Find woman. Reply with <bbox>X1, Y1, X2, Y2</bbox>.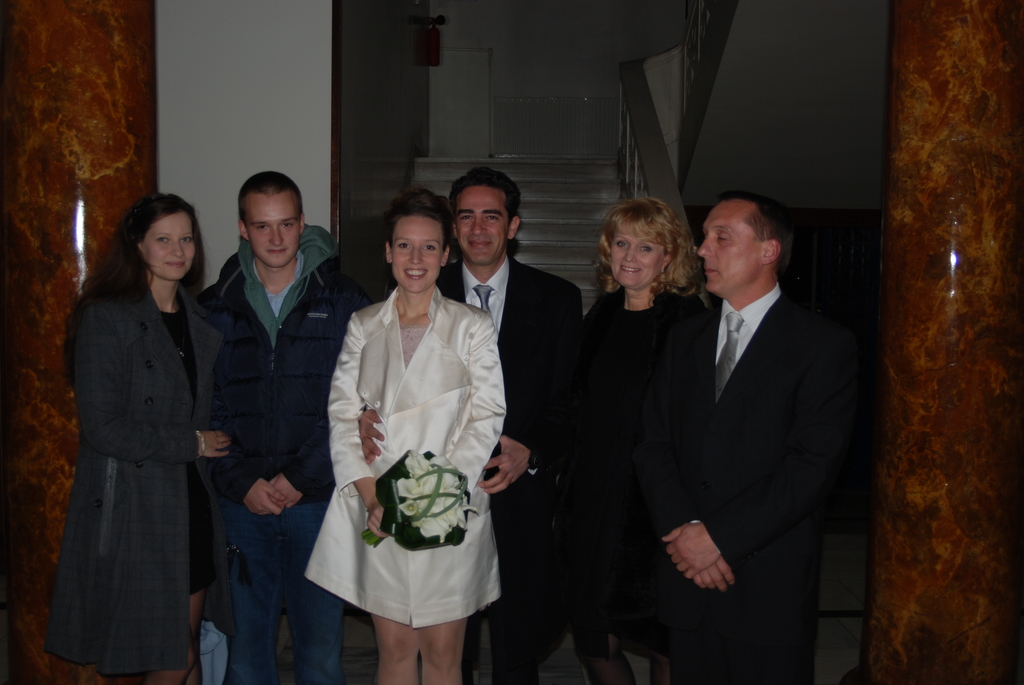
<bbox>304, 185, 507, 683</bbox>.
